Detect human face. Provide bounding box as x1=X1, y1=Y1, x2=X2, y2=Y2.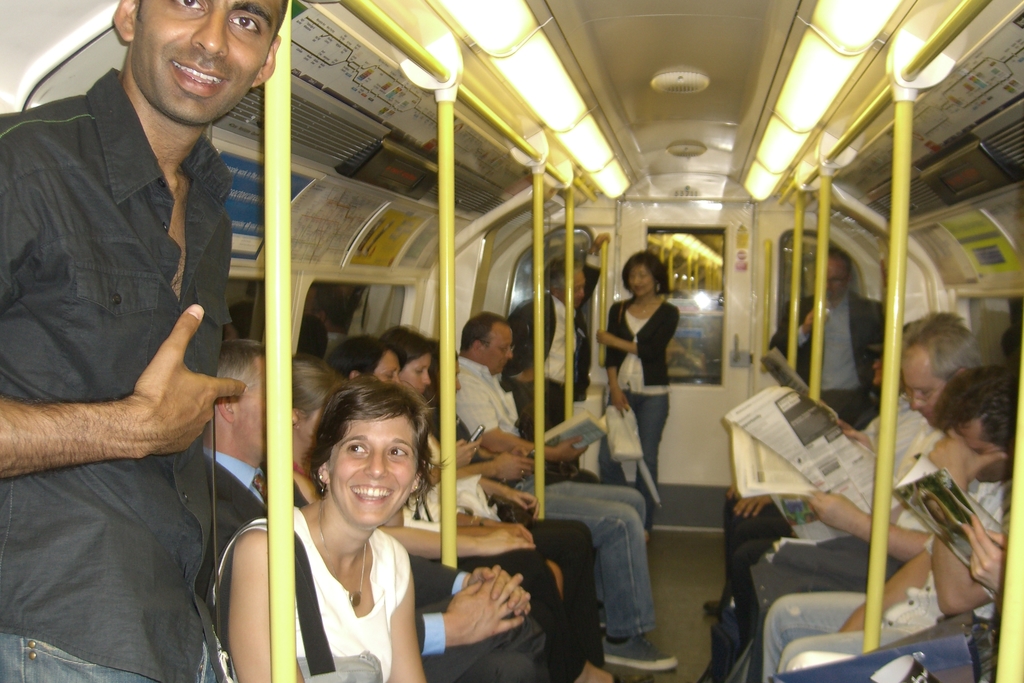
x1=628, y1=267, x2=652, y2=296.
